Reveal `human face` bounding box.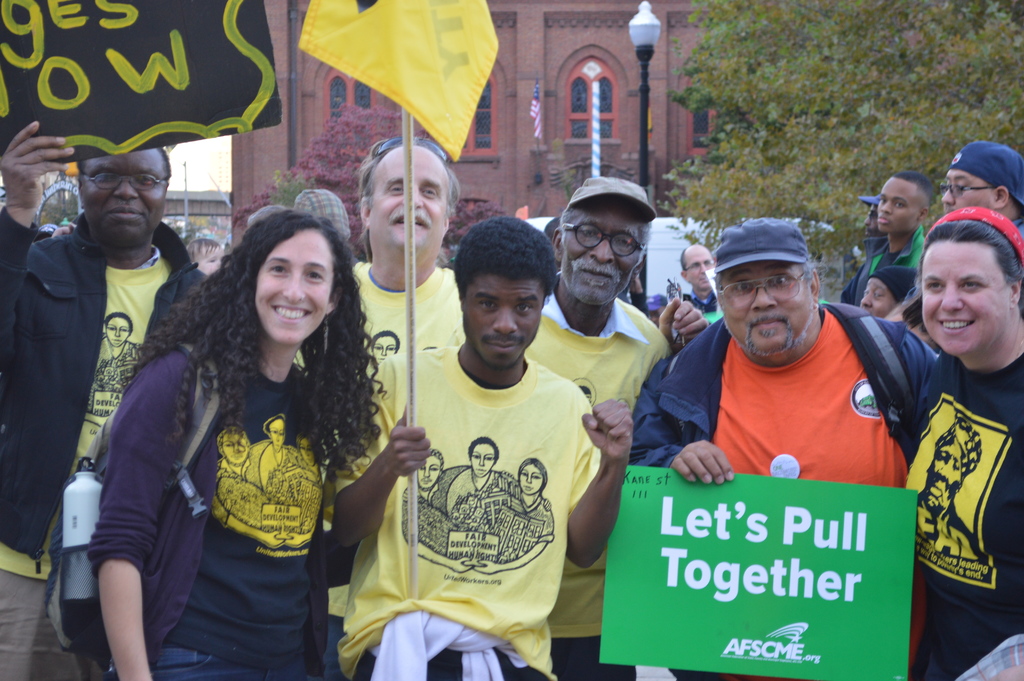
Revealed: pyautogui.locateOnScreen(717, 265, 812, 356).
